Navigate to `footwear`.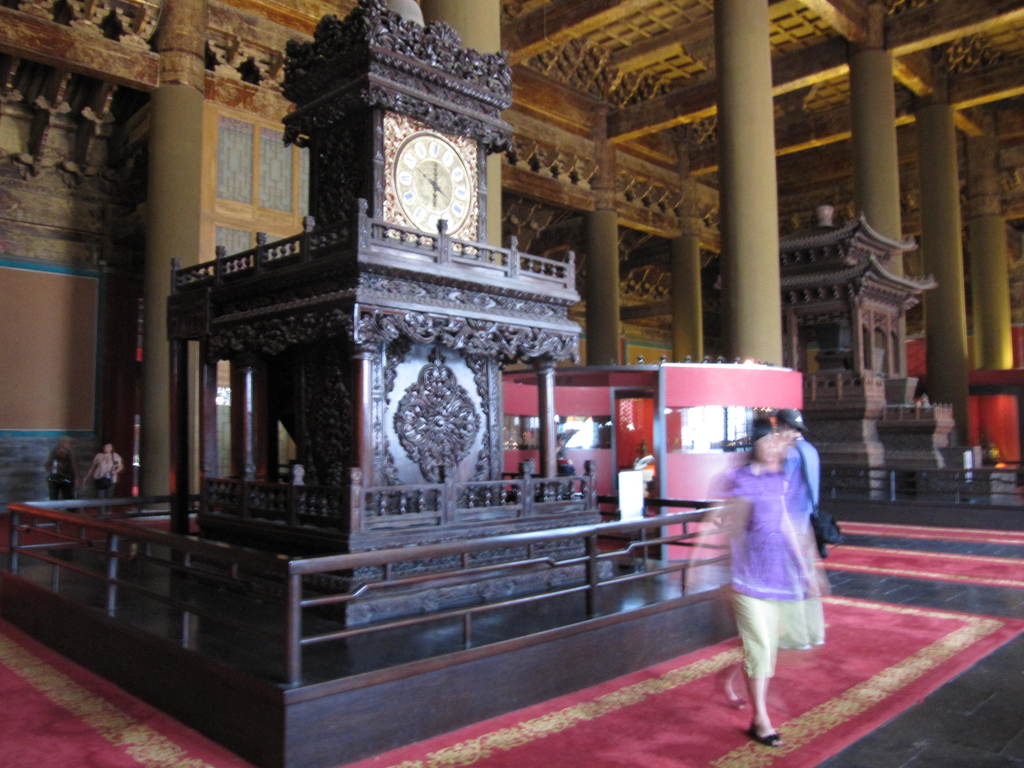
Navigation target: [751, 724, 778, 746].
